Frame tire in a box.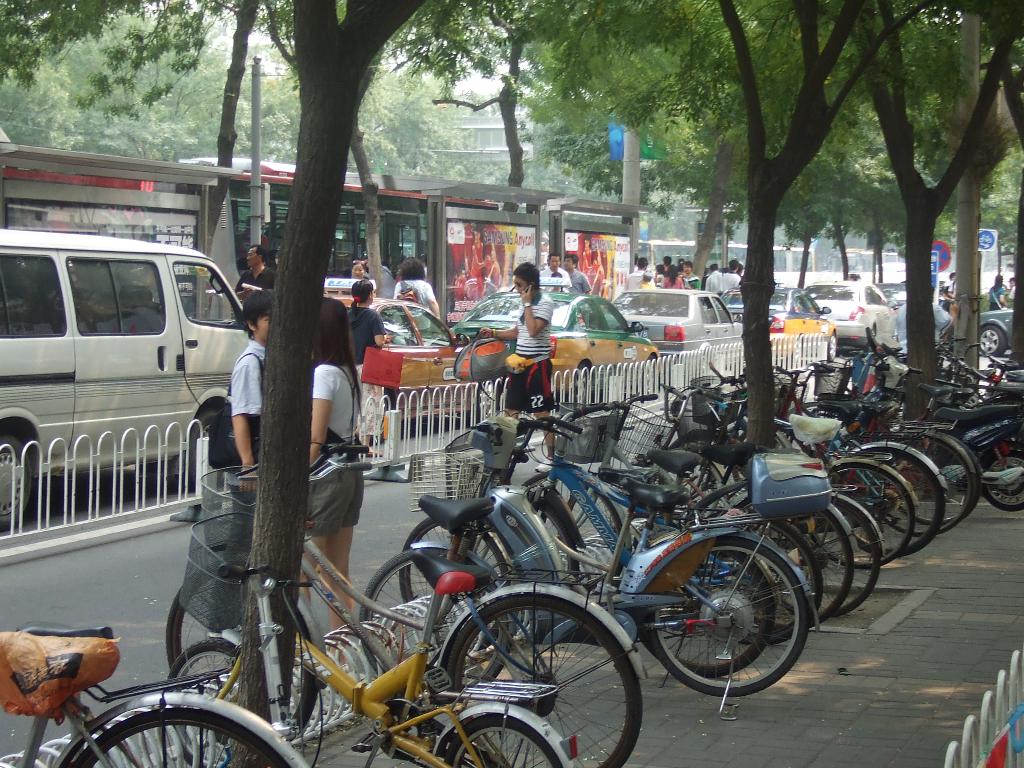
pyautogui.locateOnScreen(434, 585, 648, 767).
